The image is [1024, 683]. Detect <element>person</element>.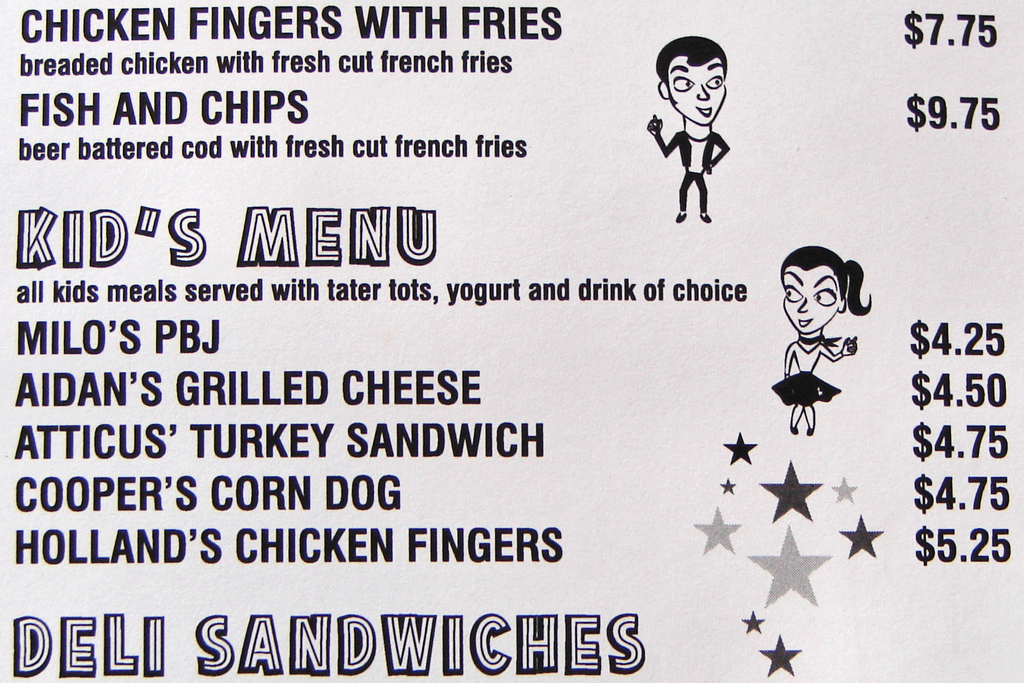
Detection: [659,4,747,247].
